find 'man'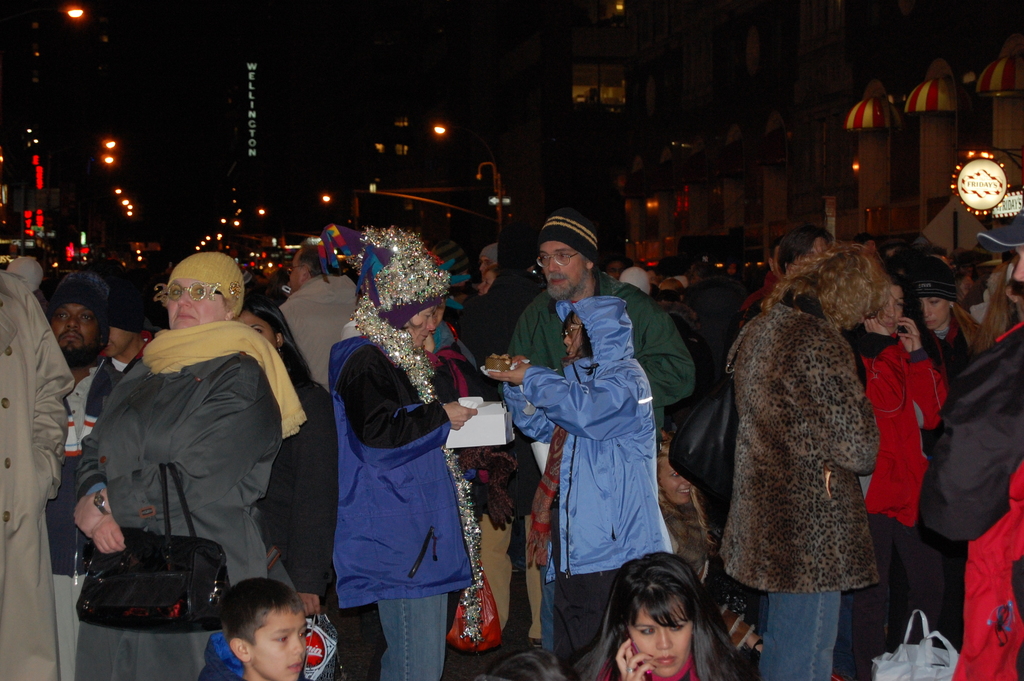
(601, 252, 626, 286)
